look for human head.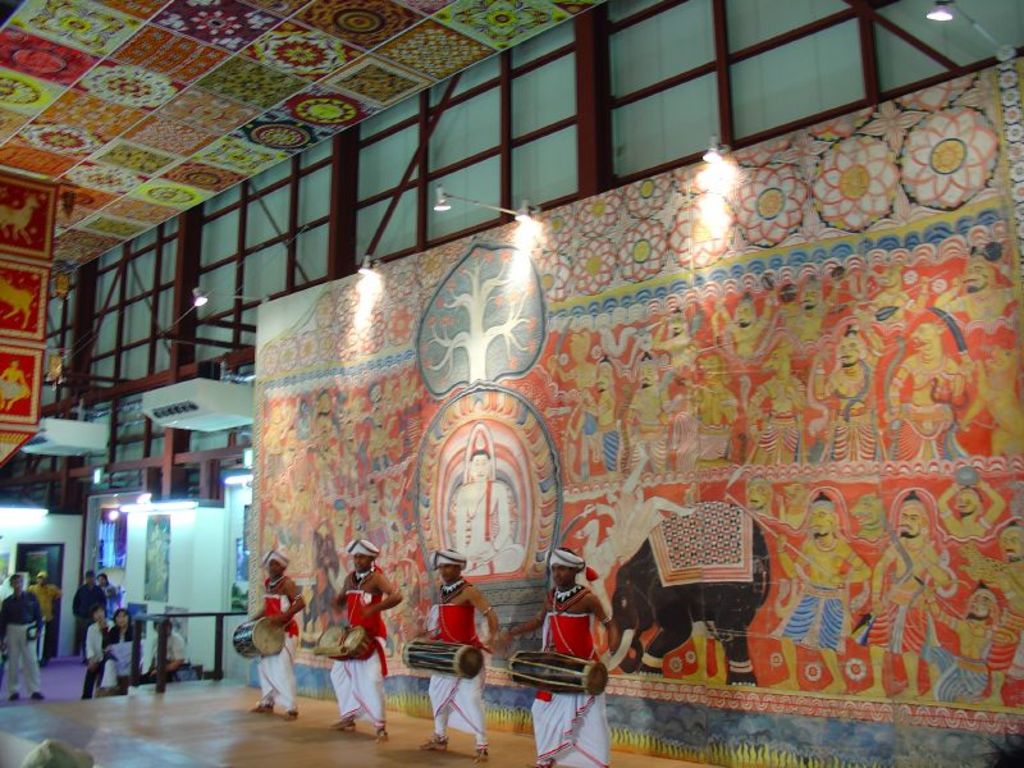
Found: <region>312, 396, 330, 416</region>.
